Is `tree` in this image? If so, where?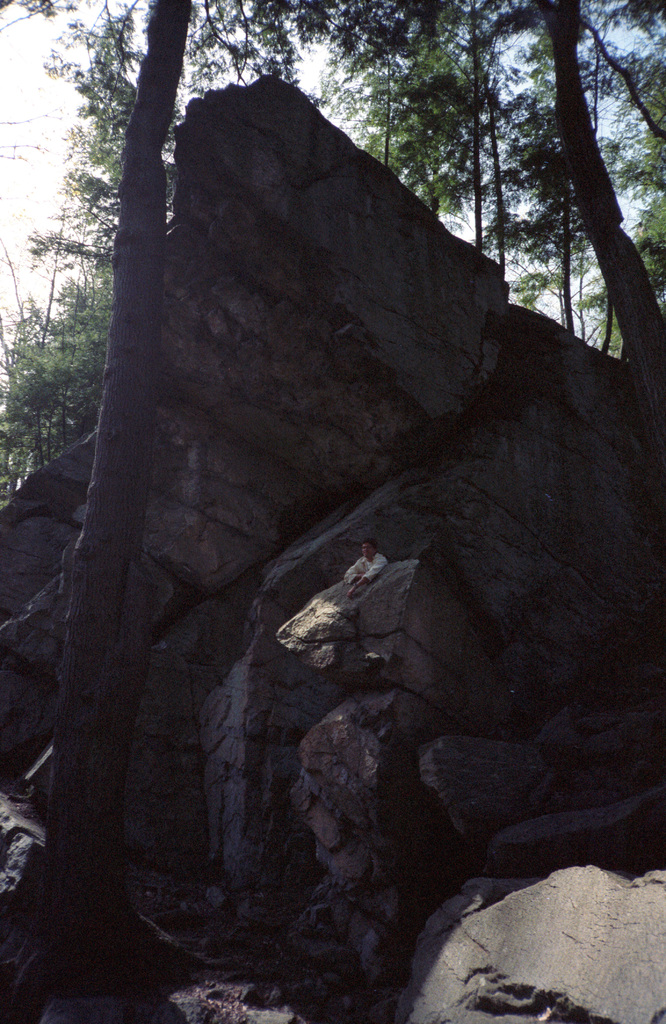
Yes, at detection(420, 3, 664, 394).
